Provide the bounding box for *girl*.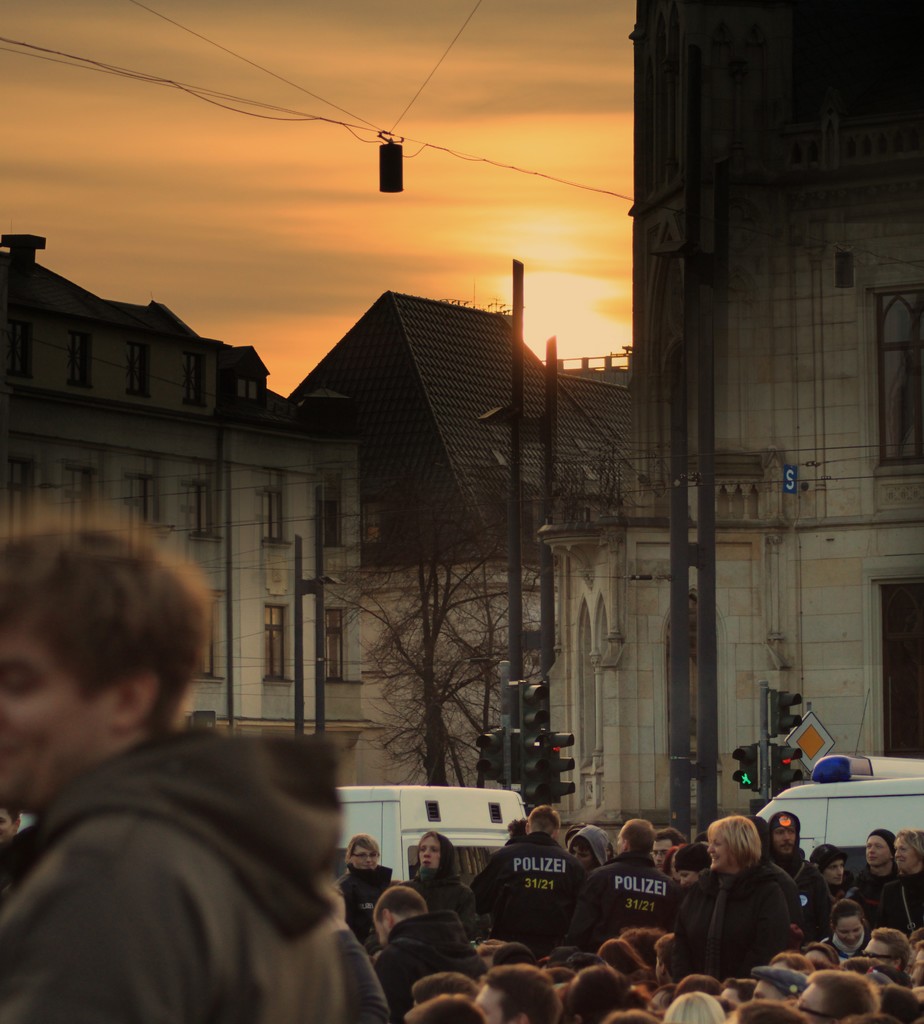
403 826 478 922.
